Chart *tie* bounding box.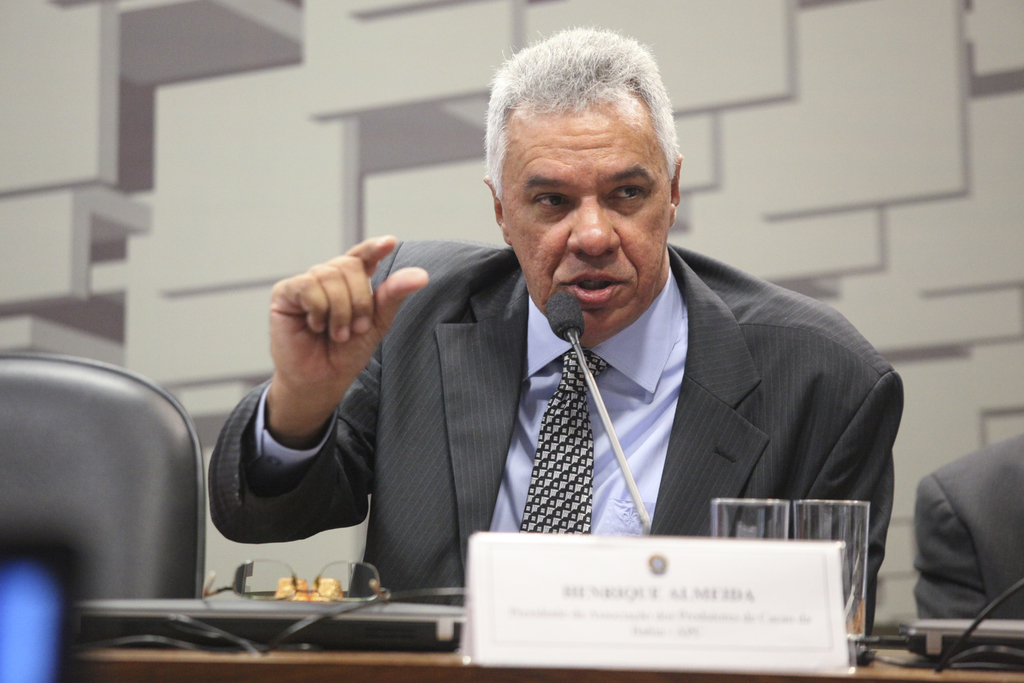
Charted: crop(518, 346, 607, 529).
